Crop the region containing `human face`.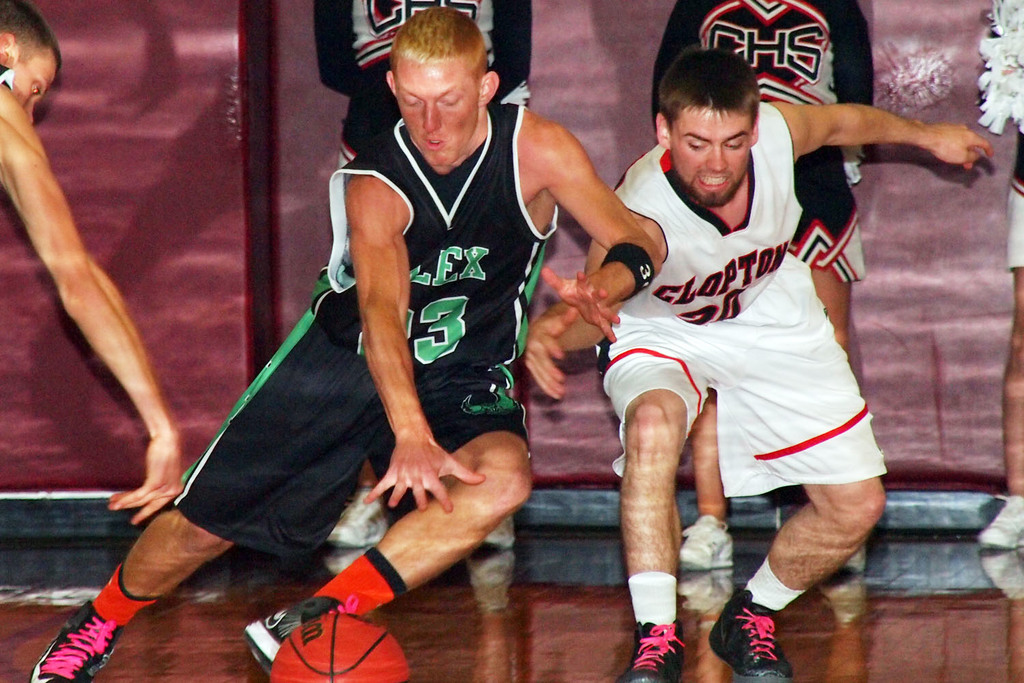
Crop region: x1=395, y1=55, x2=477, y2=165.
